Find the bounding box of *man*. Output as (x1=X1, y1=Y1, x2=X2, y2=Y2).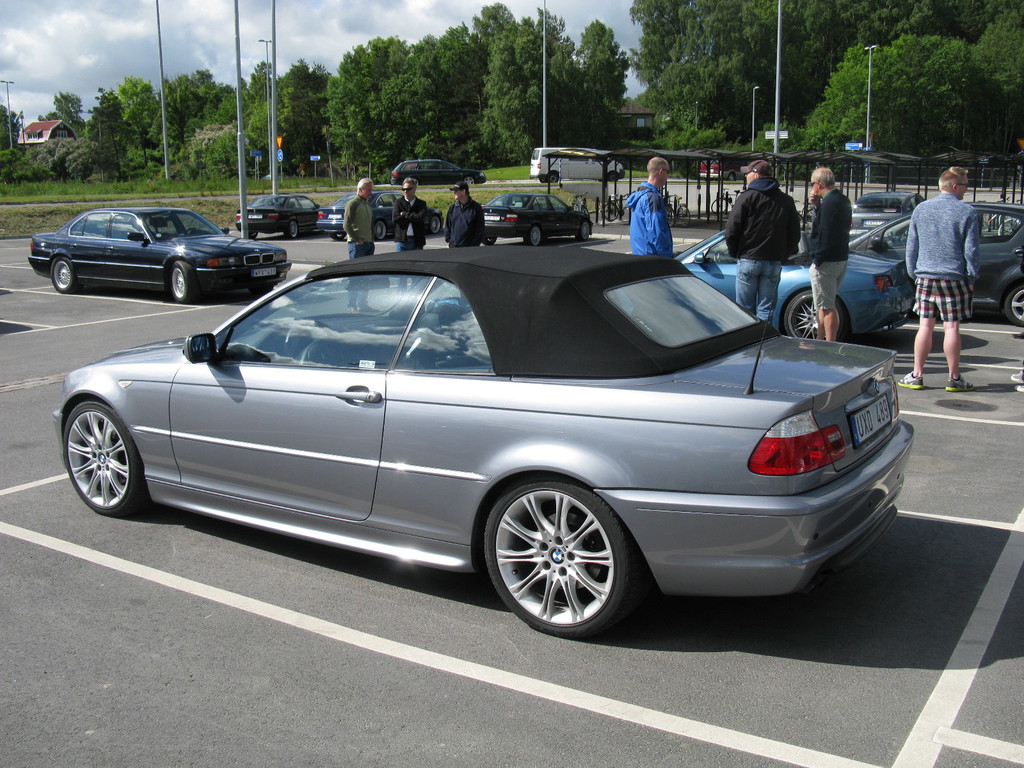
(x1=808, y1=168, x2=852, y2=341).
